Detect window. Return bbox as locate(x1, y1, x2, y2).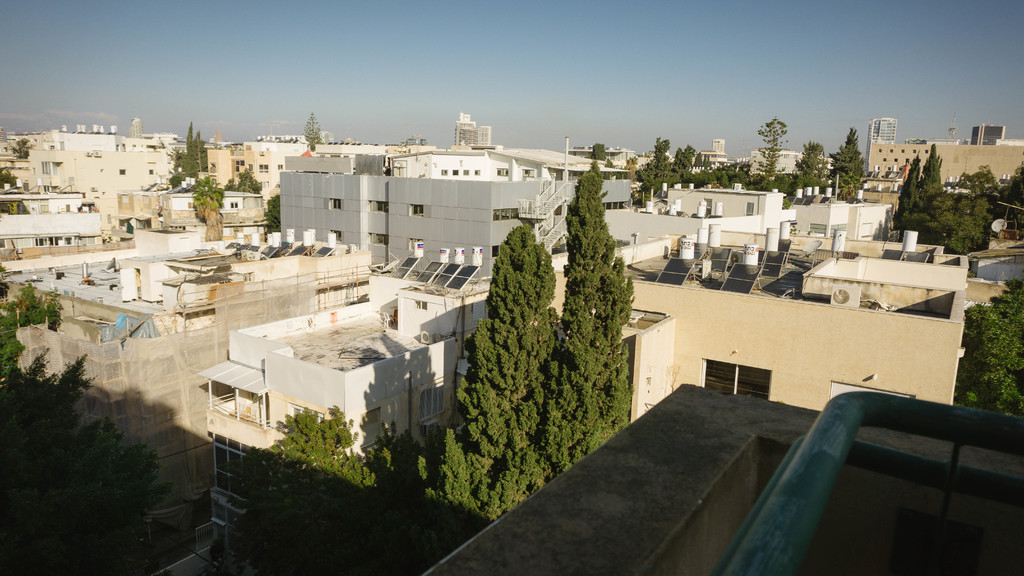
locate(329, 228, 346, 241).
